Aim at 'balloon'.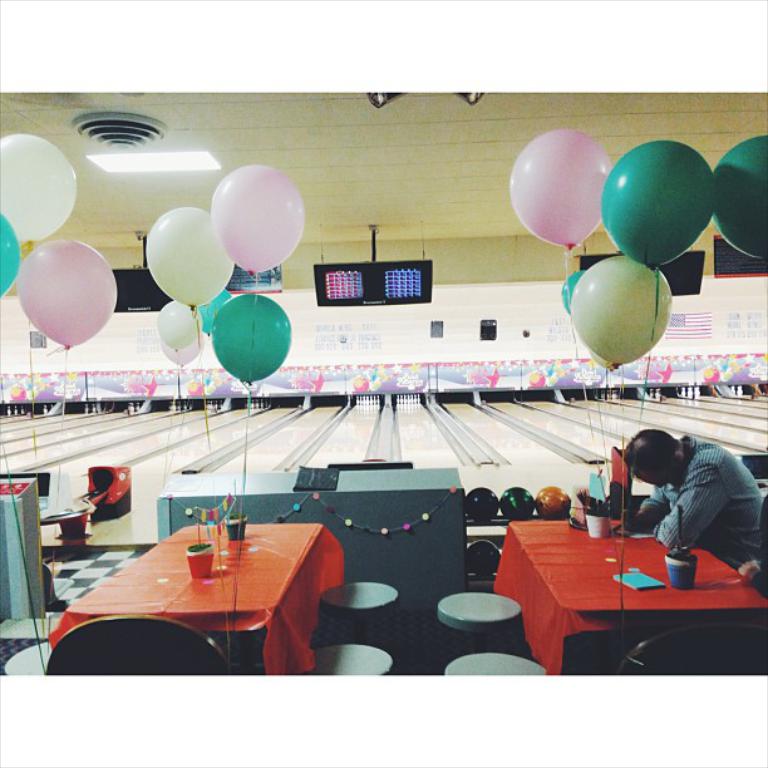
Aimed at 709 134 767 266.
